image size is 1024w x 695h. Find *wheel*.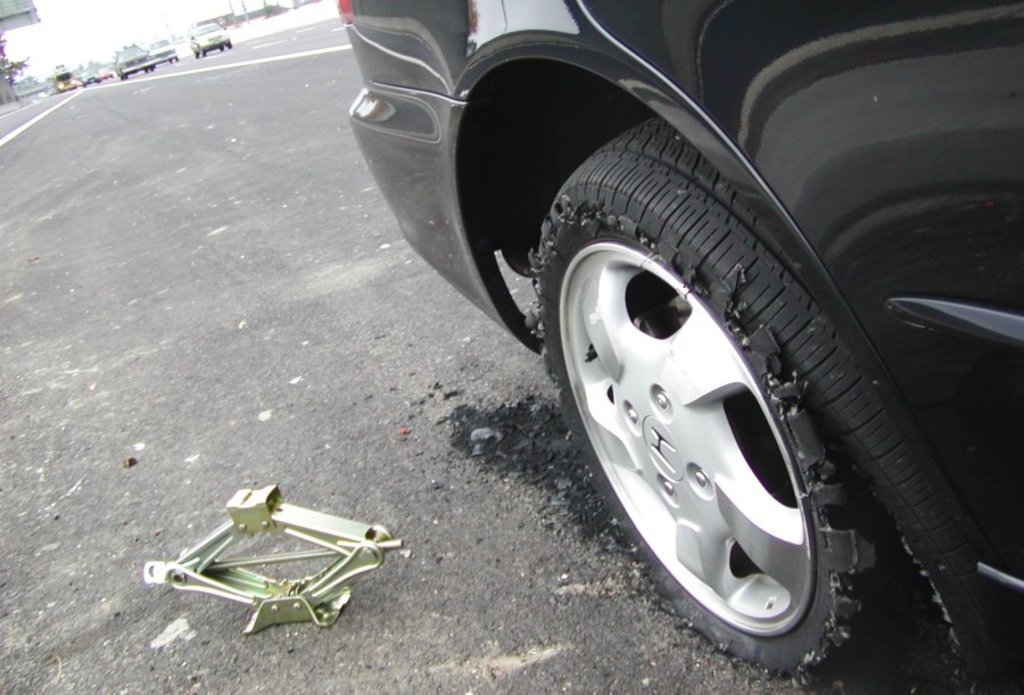
box(229, 41, 233, 47).
